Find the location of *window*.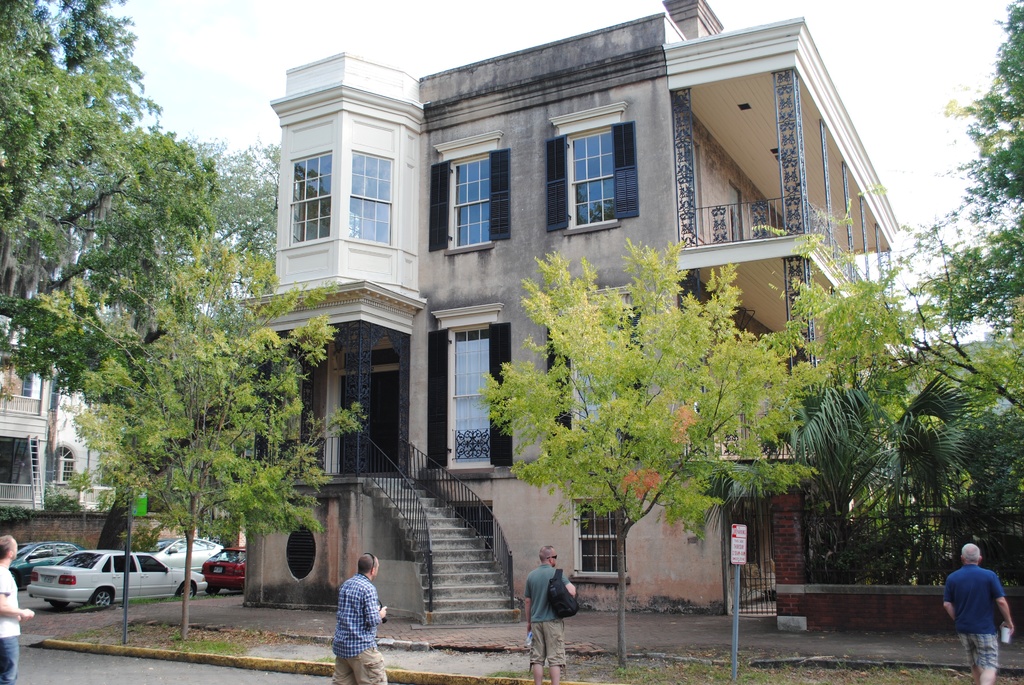
Location: detection(335, 148, 385, 251).
